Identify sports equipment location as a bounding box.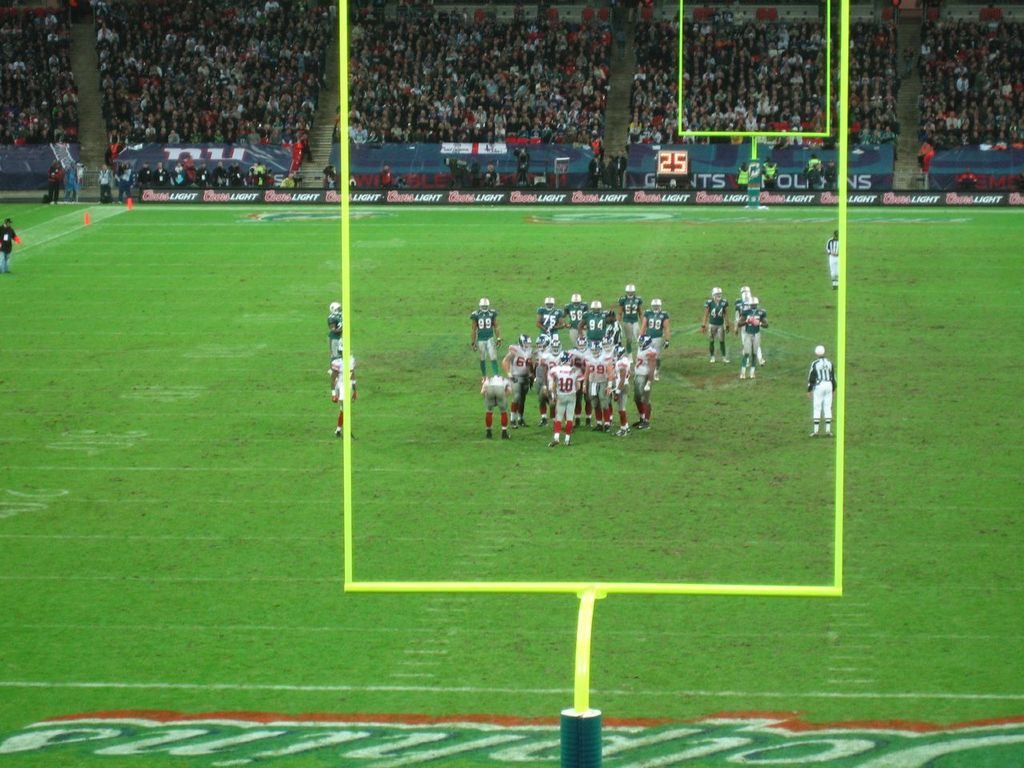
<bbox>338, 339, 350, 359</bbox>.
